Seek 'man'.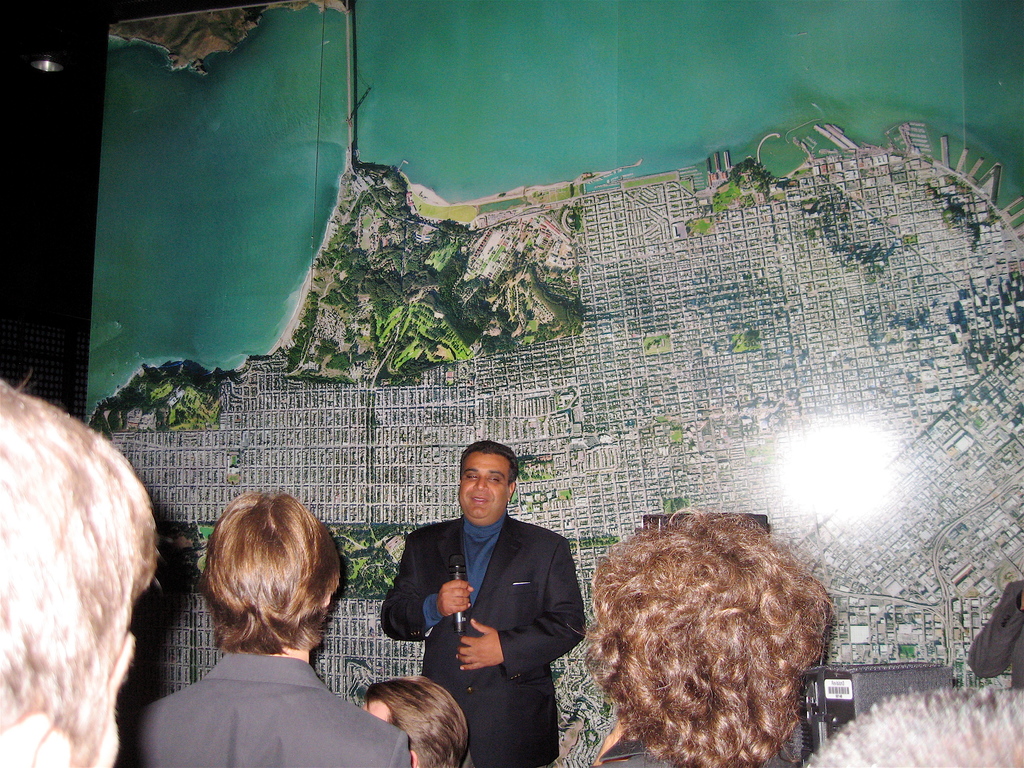
0 373 158 767.
